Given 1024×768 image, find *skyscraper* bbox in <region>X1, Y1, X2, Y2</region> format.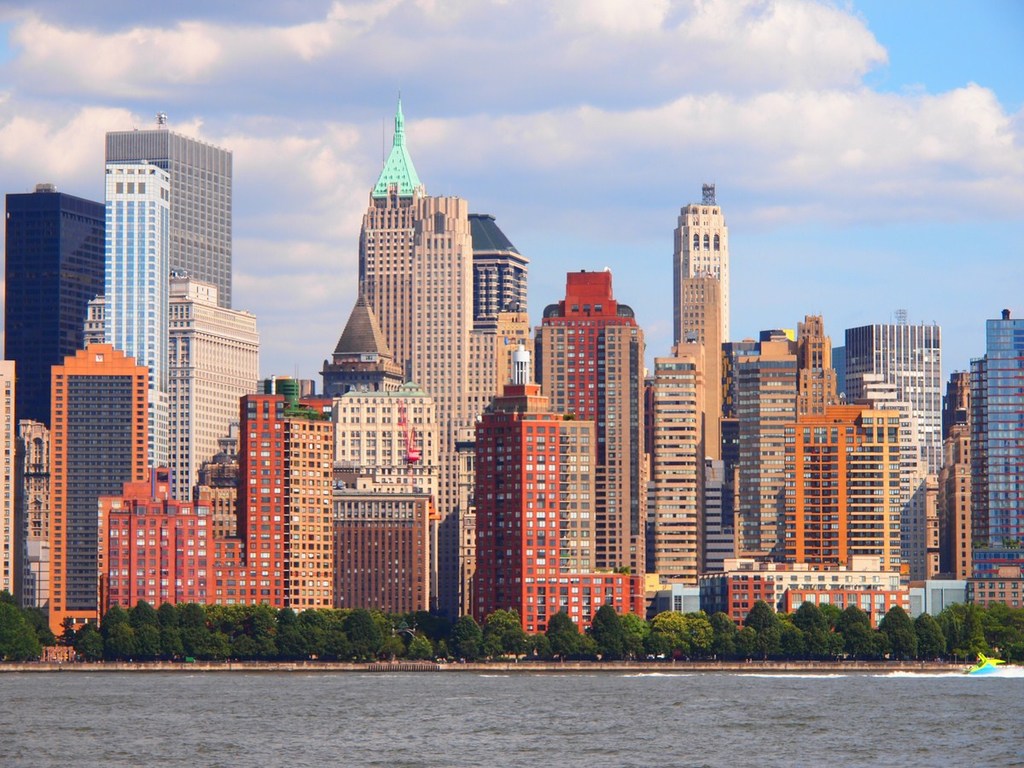
<region>369, 101, 424, 204</region>.
